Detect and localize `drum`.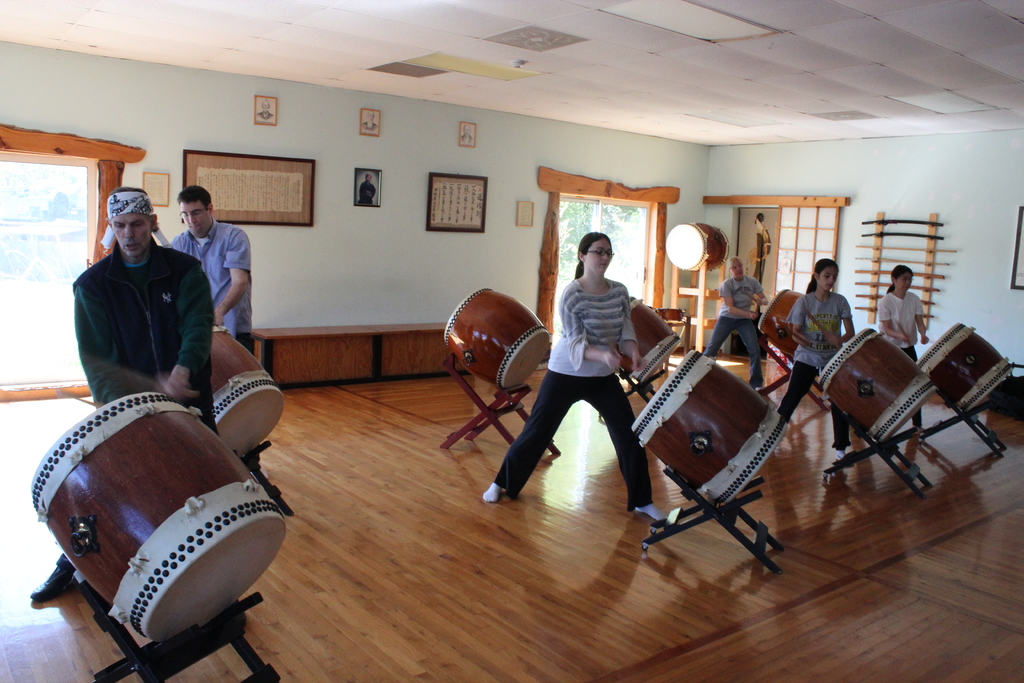
Localized at 757:285:801:360.
